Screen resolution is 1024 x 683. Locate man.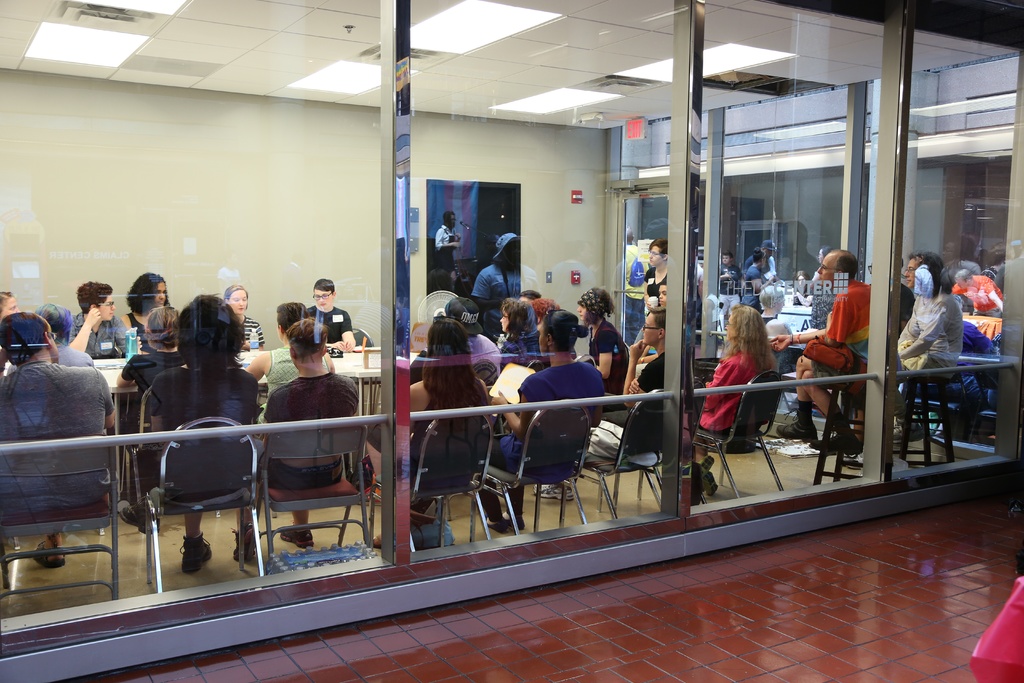
(x1=432, y1=209, x2=462, y2=284).
